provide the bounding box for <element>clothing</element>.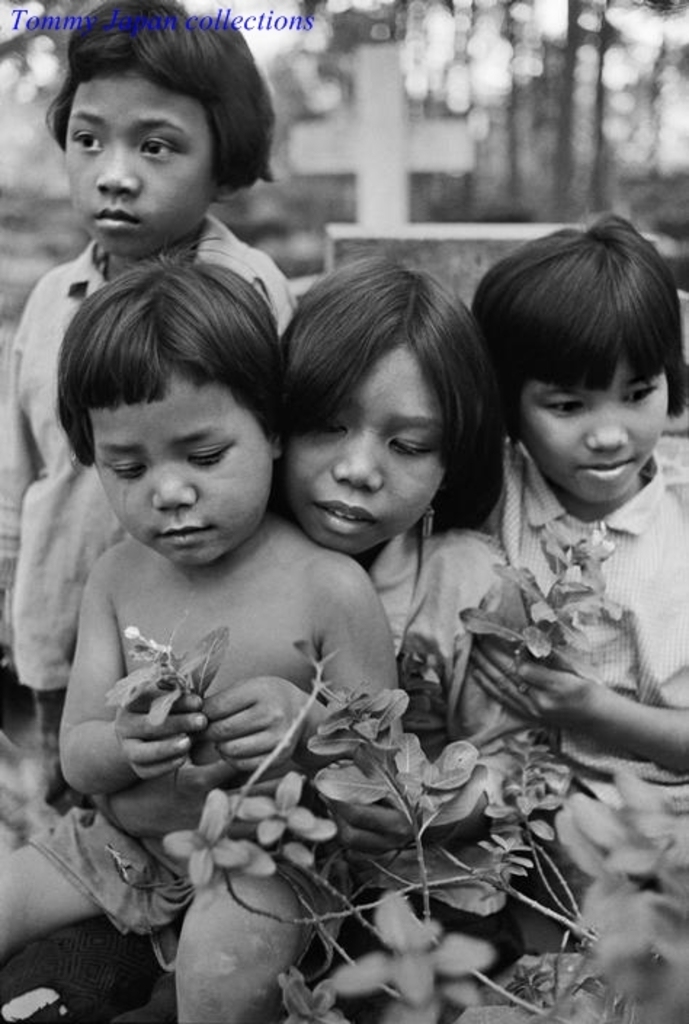
locate(31, 807, 347, 1004).
